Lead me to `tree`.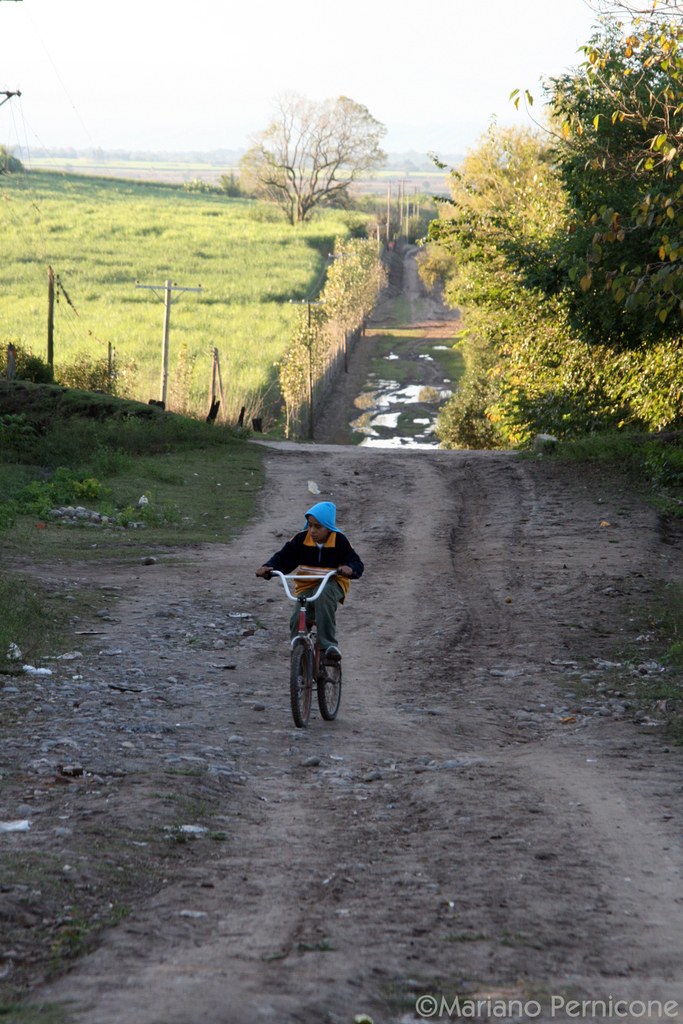
Lead to <bbox>410, 134, 557, 313</bbox>.
